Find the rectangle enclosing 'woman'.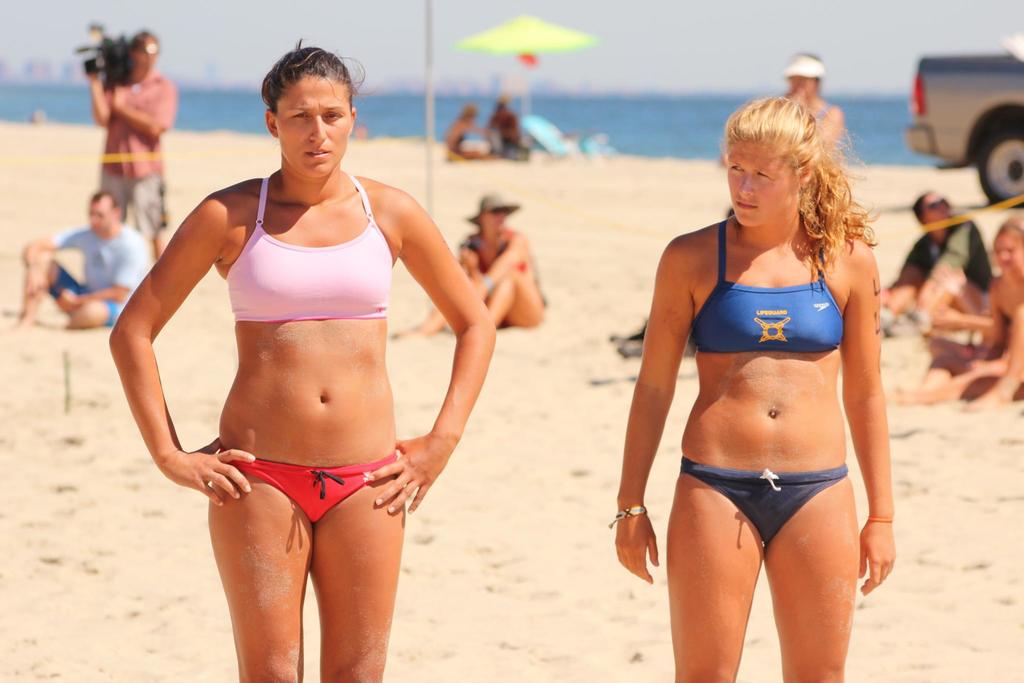
BBox(613, 93, 898, 682).
